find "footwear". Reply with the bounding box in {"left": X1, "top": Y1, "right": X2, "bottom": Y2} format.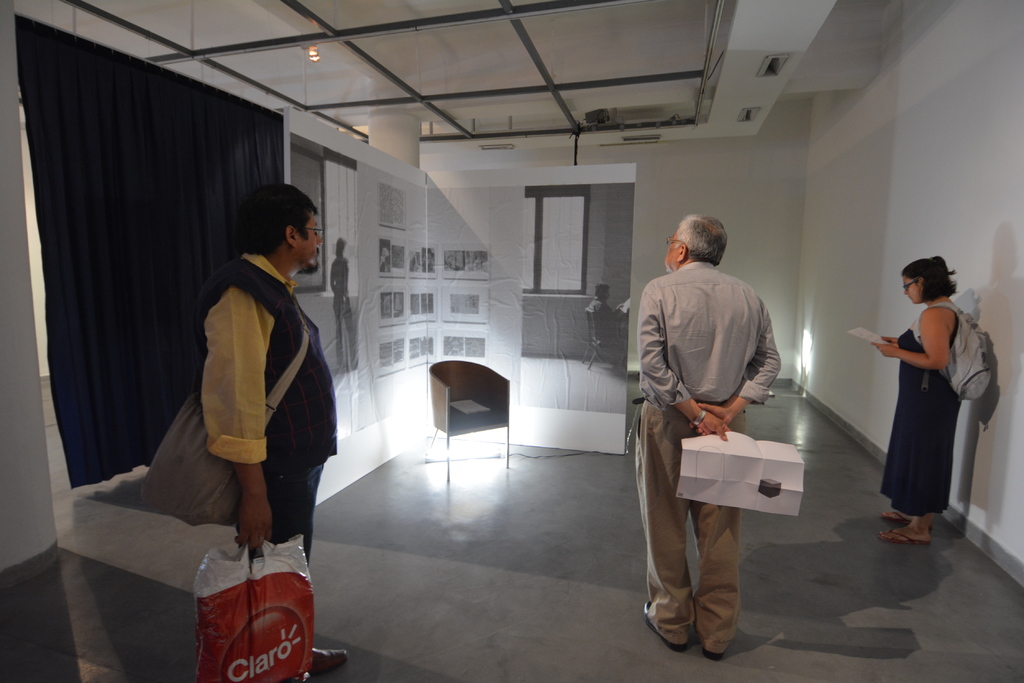
{"left": 701, "top": 641, "right": 726, "bottom": 659}.
